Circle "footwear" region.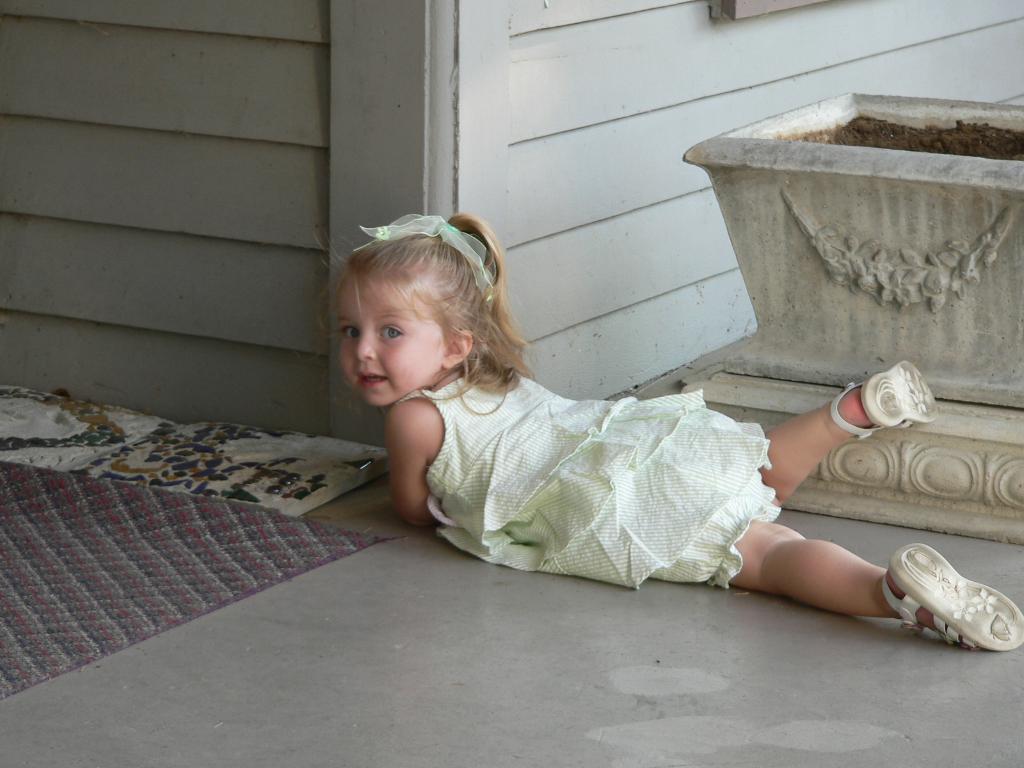
Region: 887/544/1012/659.
